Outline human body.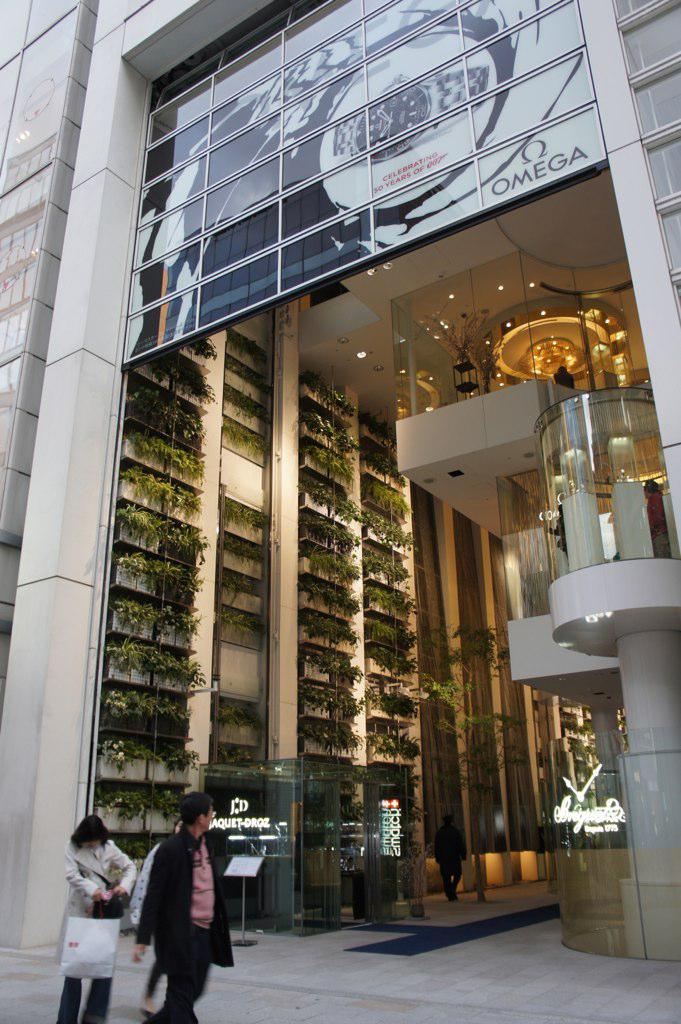
Outline: box=[55, 813, 140, 1023].
